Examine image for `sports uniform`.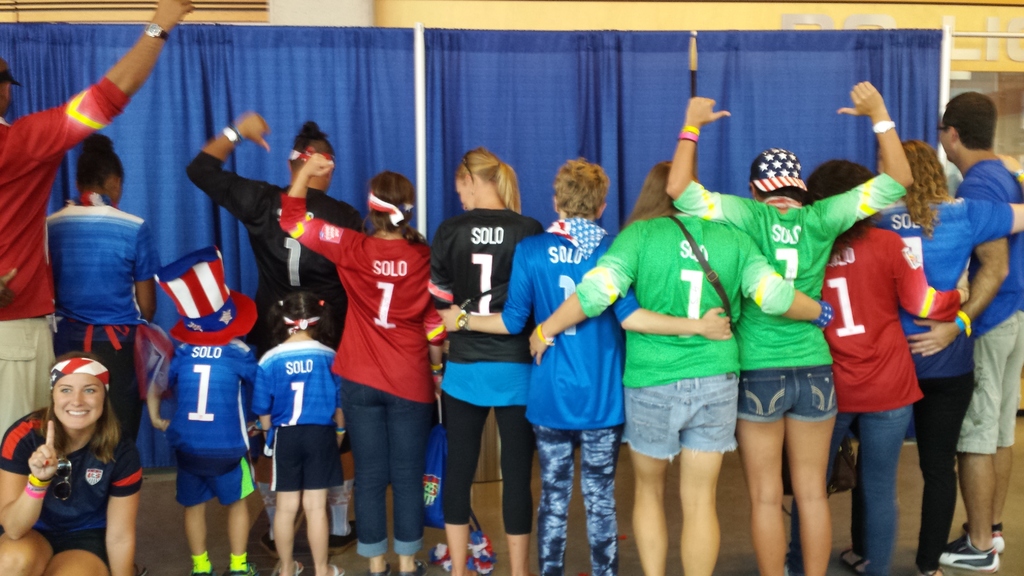
Examination result: [157, 343, 259, 575].
